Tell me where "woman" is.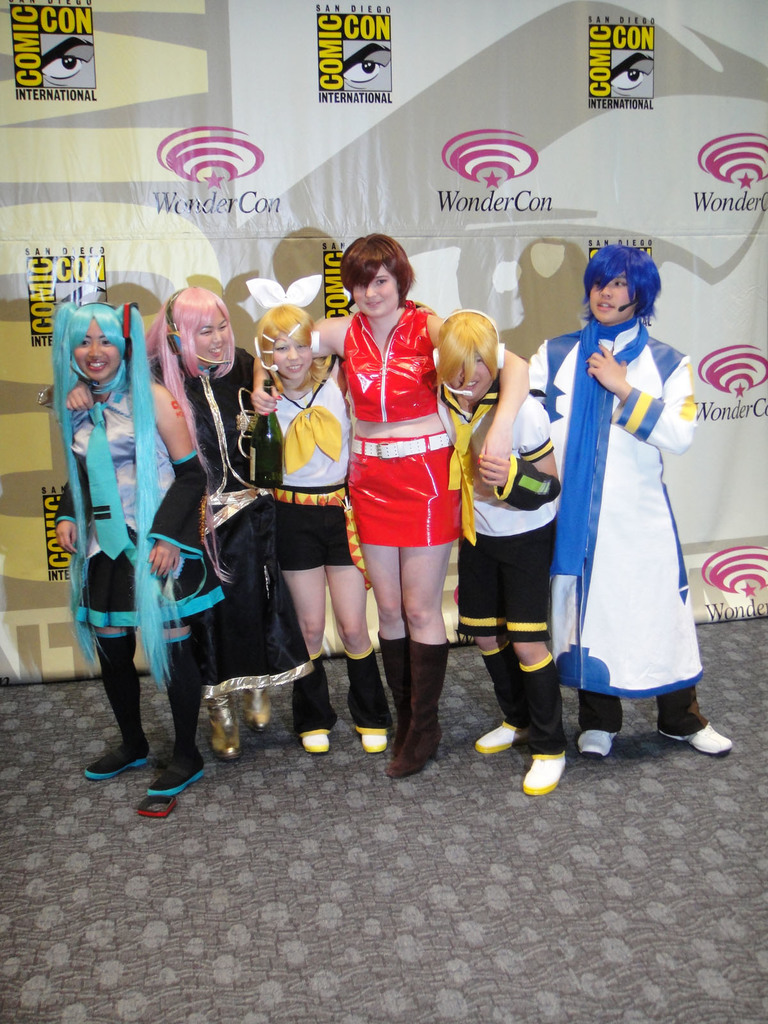
"woman" is at 69/290/223/804.
